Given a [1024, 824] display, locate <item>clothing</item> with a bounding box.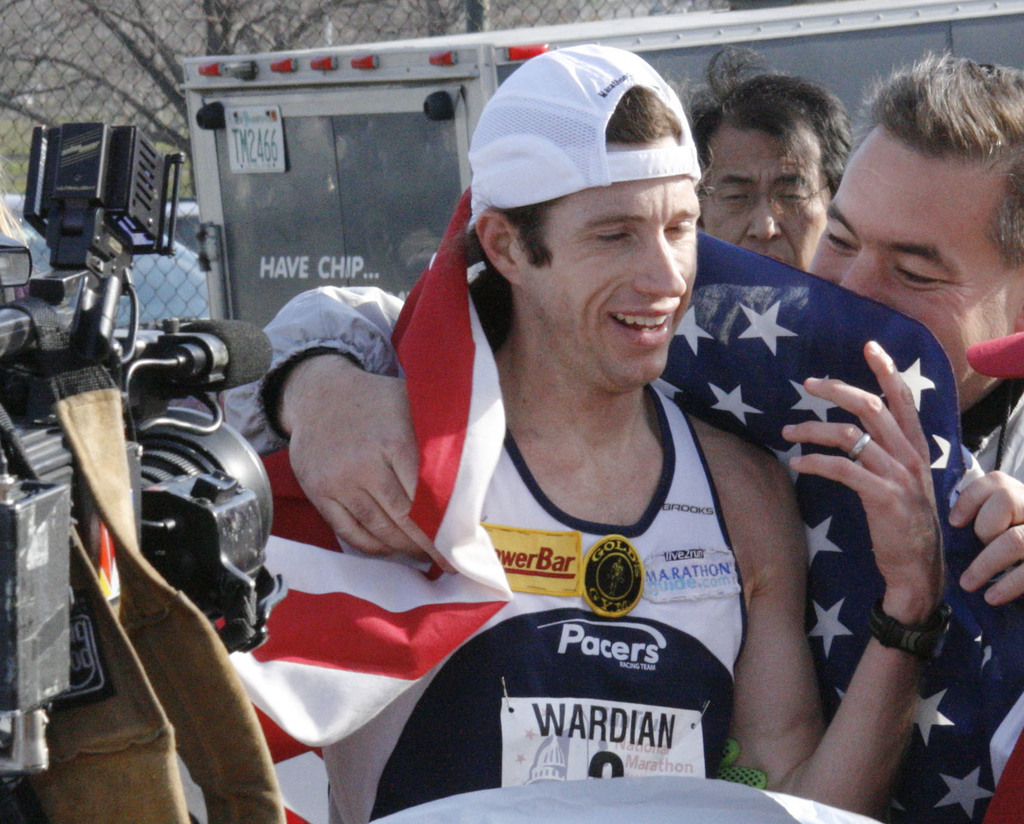
Located: 937/392/1023/491.
